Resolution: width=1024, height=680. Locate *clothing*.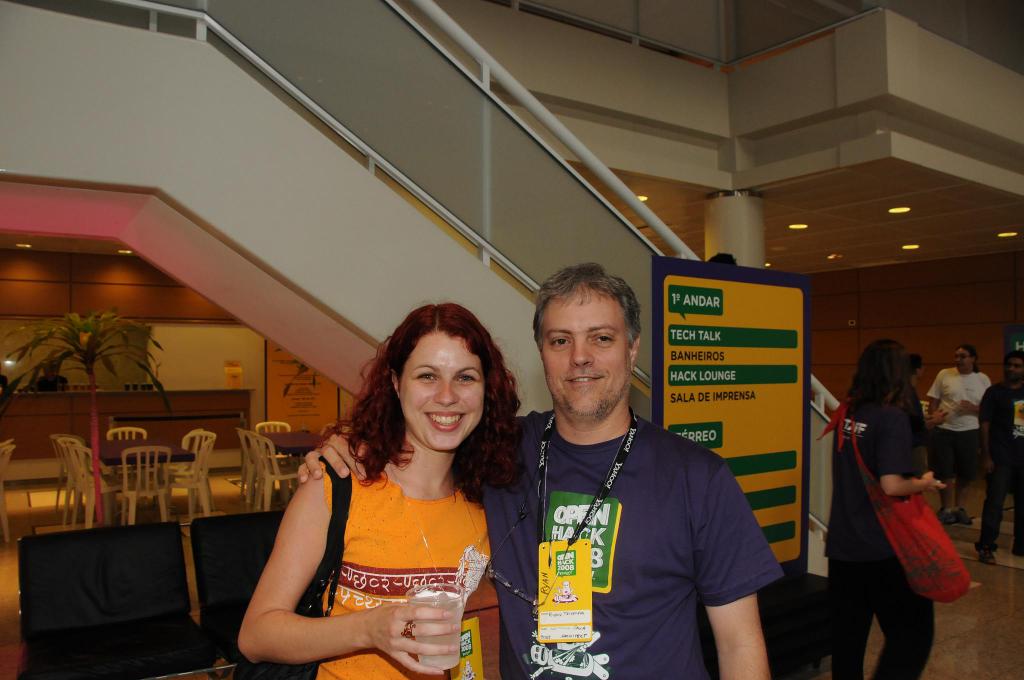
x1=816, y1=394, x2=932, y2=679.
